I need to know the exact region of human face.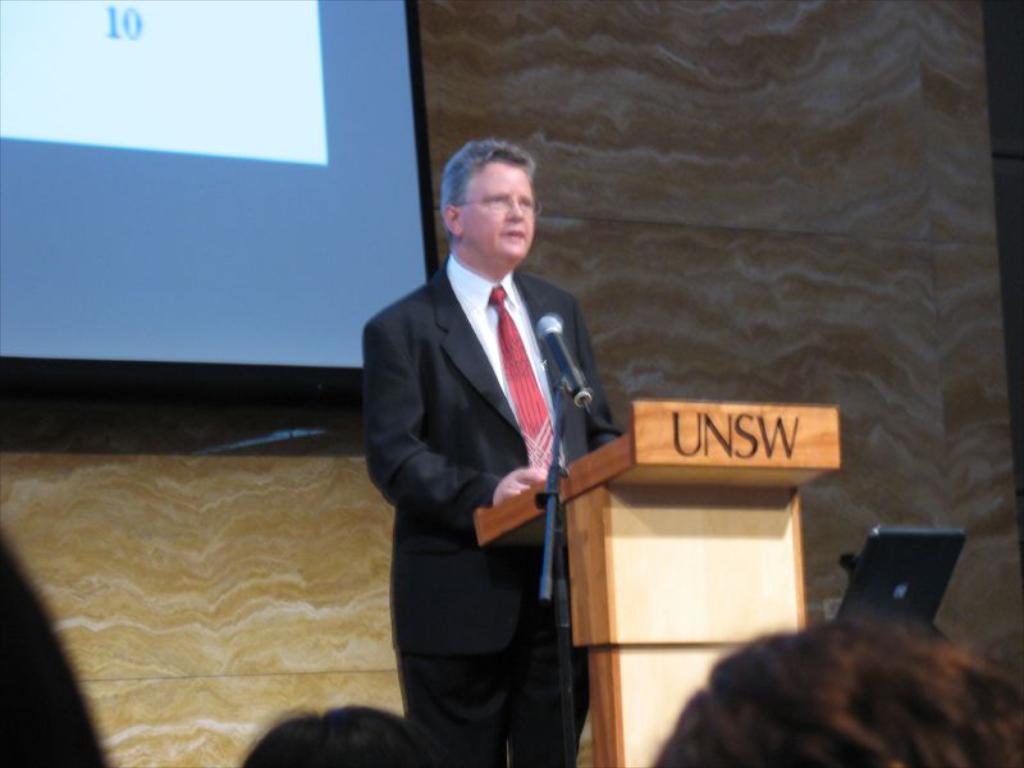
Region: bbox(454, 157, 534, 261).
